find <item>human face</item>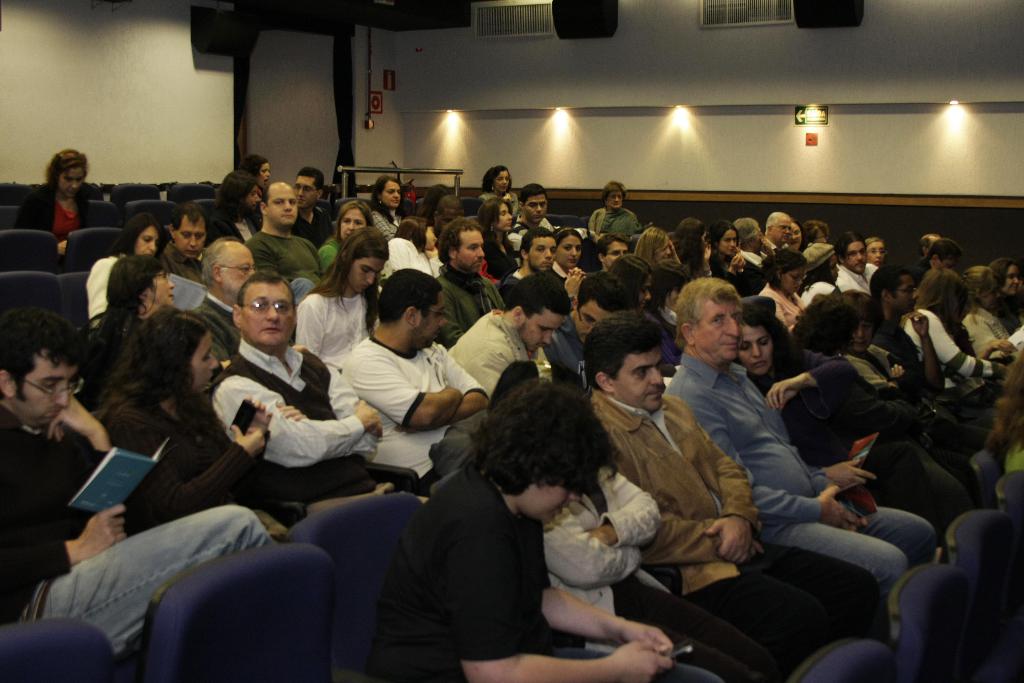
box(337, 210, 365, 239)
